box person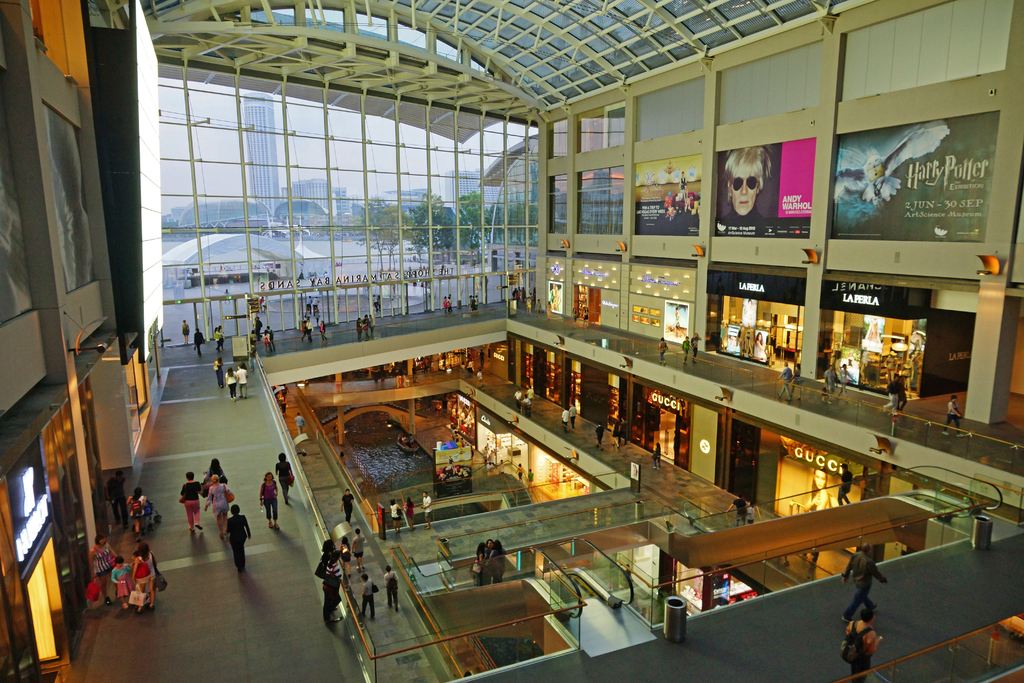
Rect(839, 357, 856, 398)
